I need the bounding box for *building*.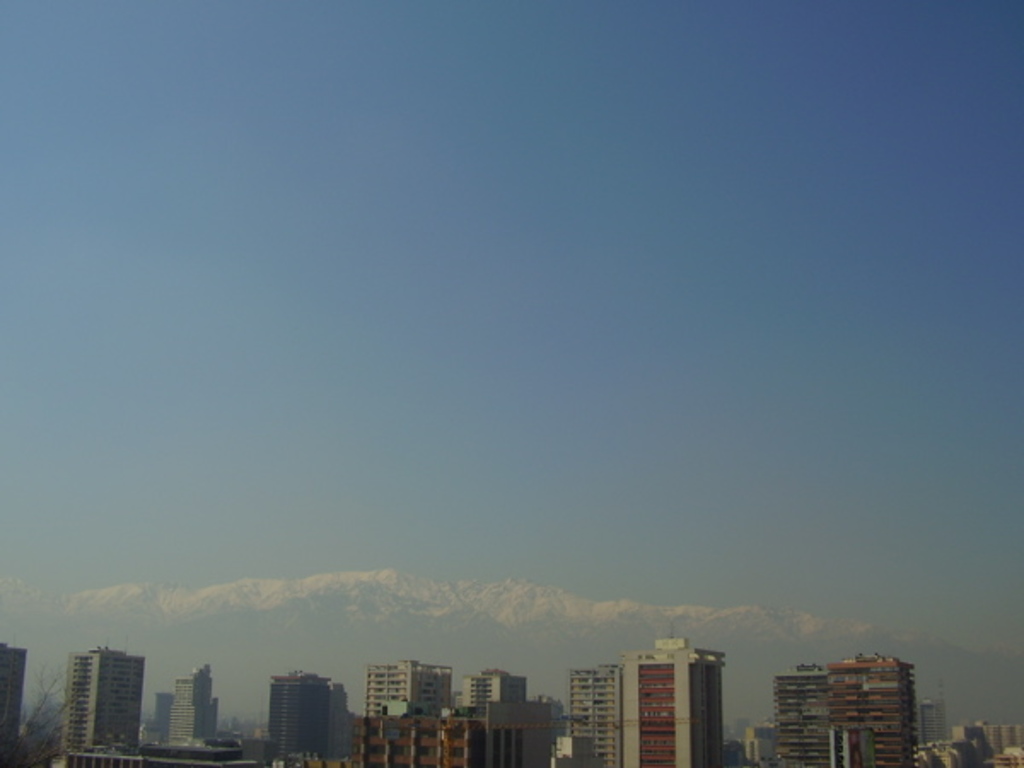
Here it is: rect(461, 667, 529, 766).
